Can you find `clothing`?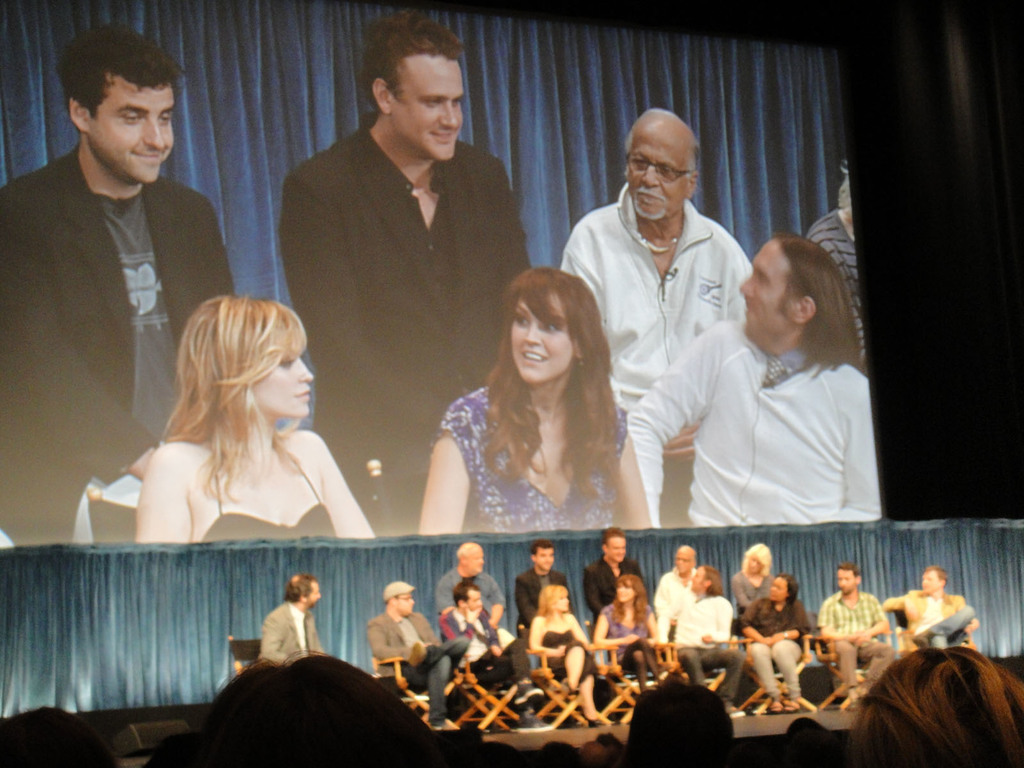
Yes, bounding box: x1=624, y1=319, x2=884, y2=524.
